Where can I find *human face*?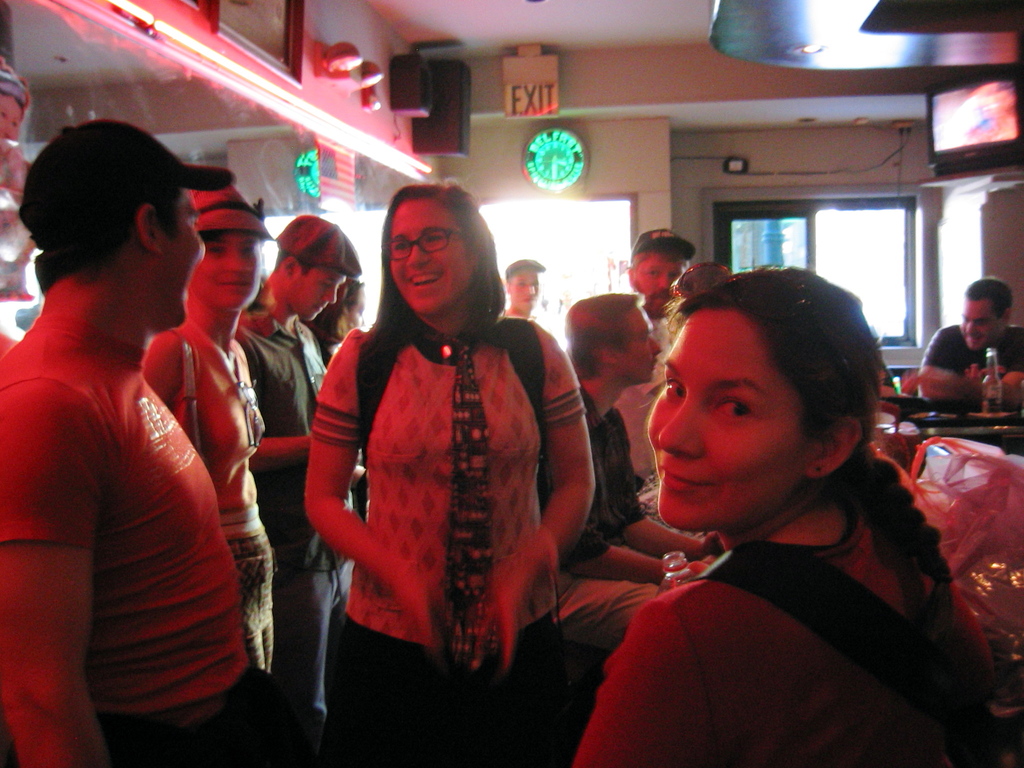
You can find it at pyautogui.locateOnScreen(189, 233, 262, 308).
